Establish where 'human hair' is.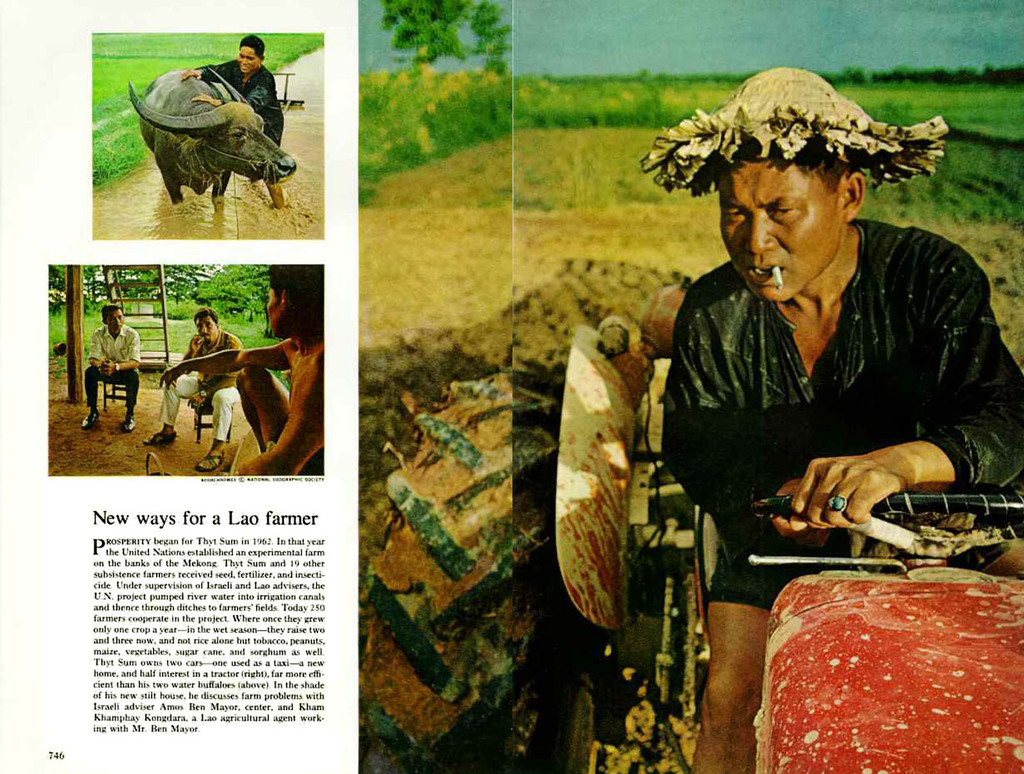
Established at [x1=100, y1=302, x2=122, y2=324].
